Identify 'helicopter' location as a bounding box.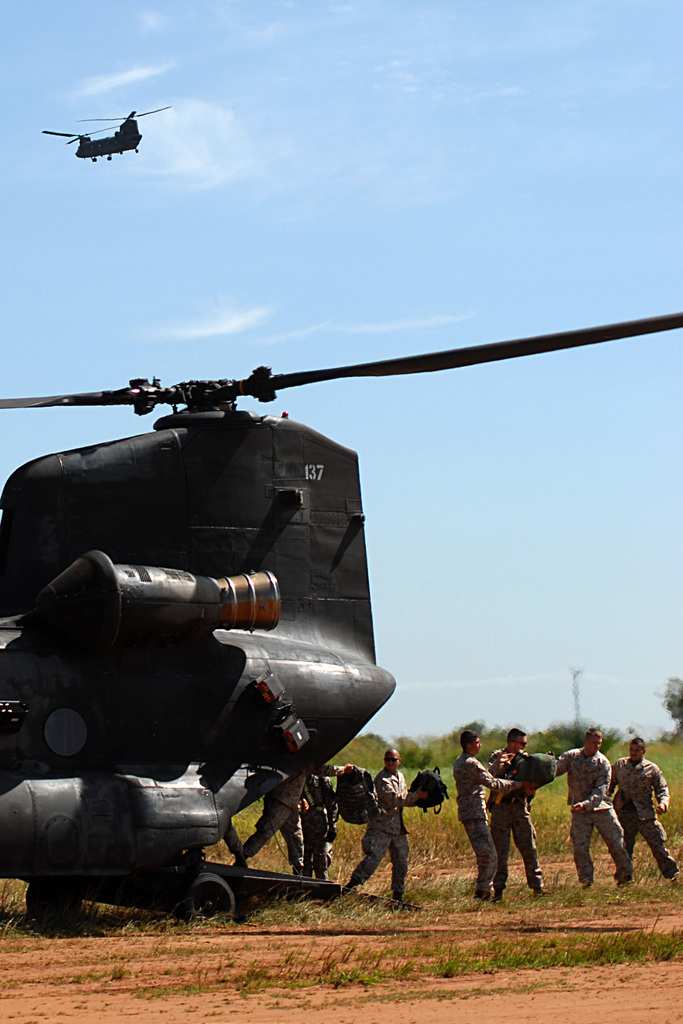
40 106 174 164.
